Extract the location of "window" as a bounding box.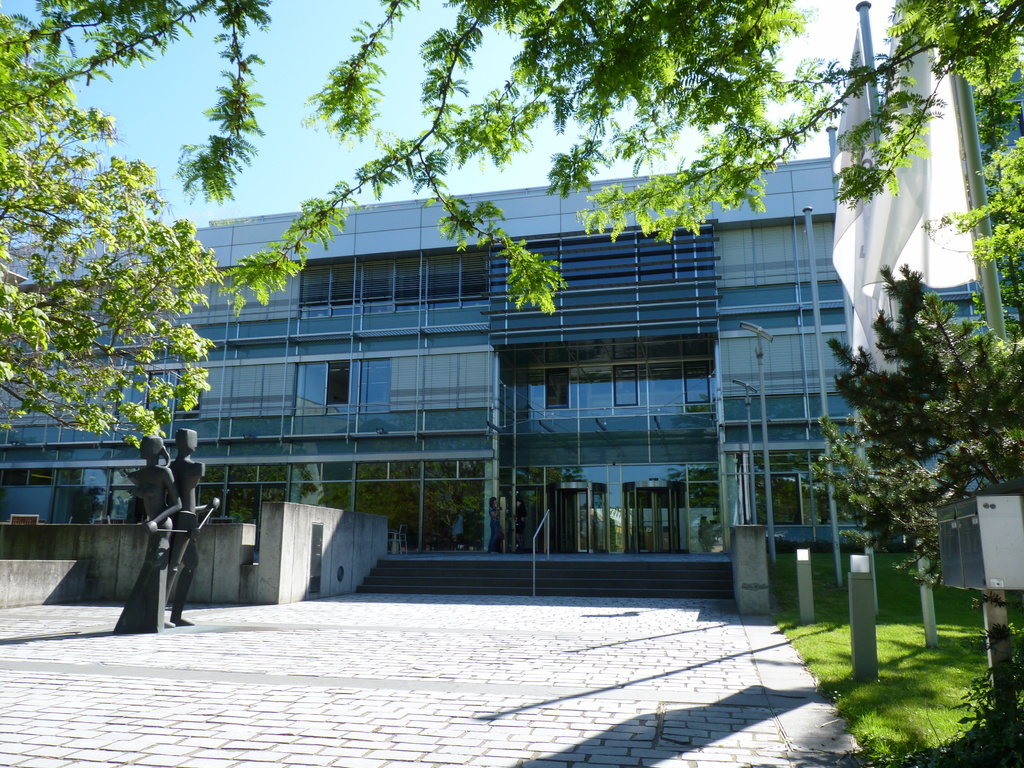
(left=326, top=357, right=358, bottom=409).
